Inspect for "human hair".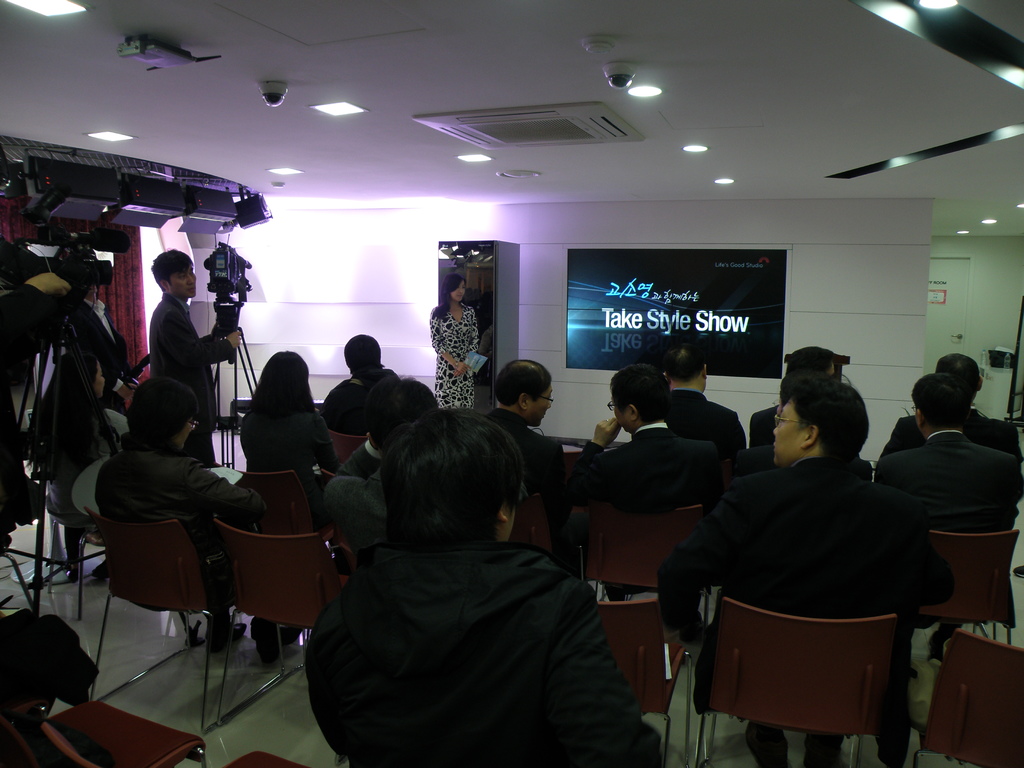
Inspection: (149, 248, 196, 295).
